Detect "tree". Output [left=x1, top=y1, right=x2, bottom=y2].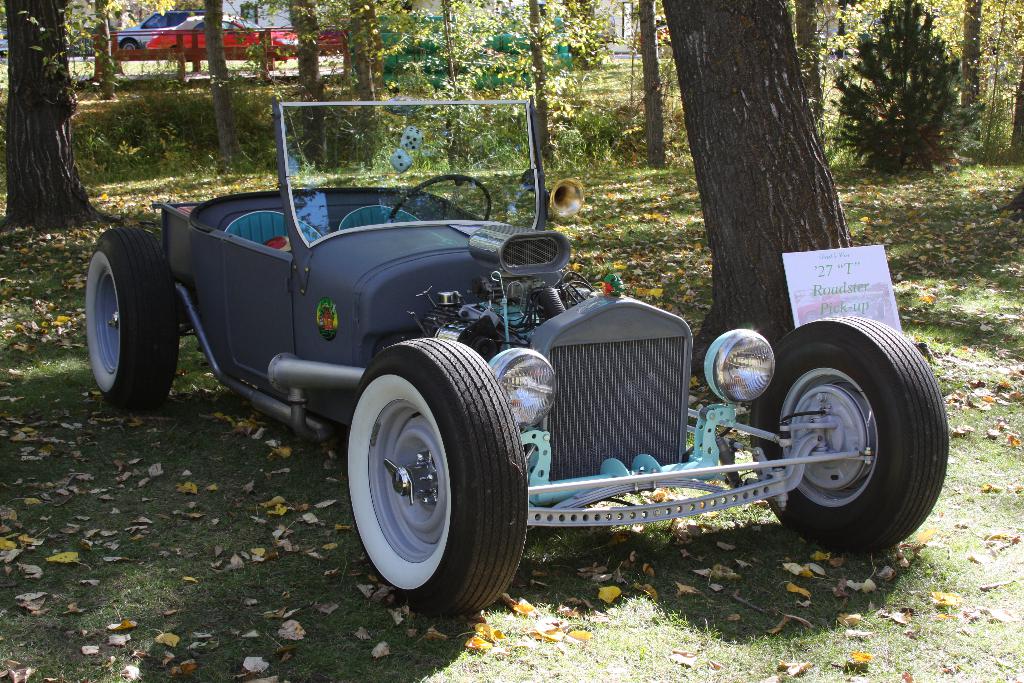
[left=0, top=0, right=86, bottom=210].
